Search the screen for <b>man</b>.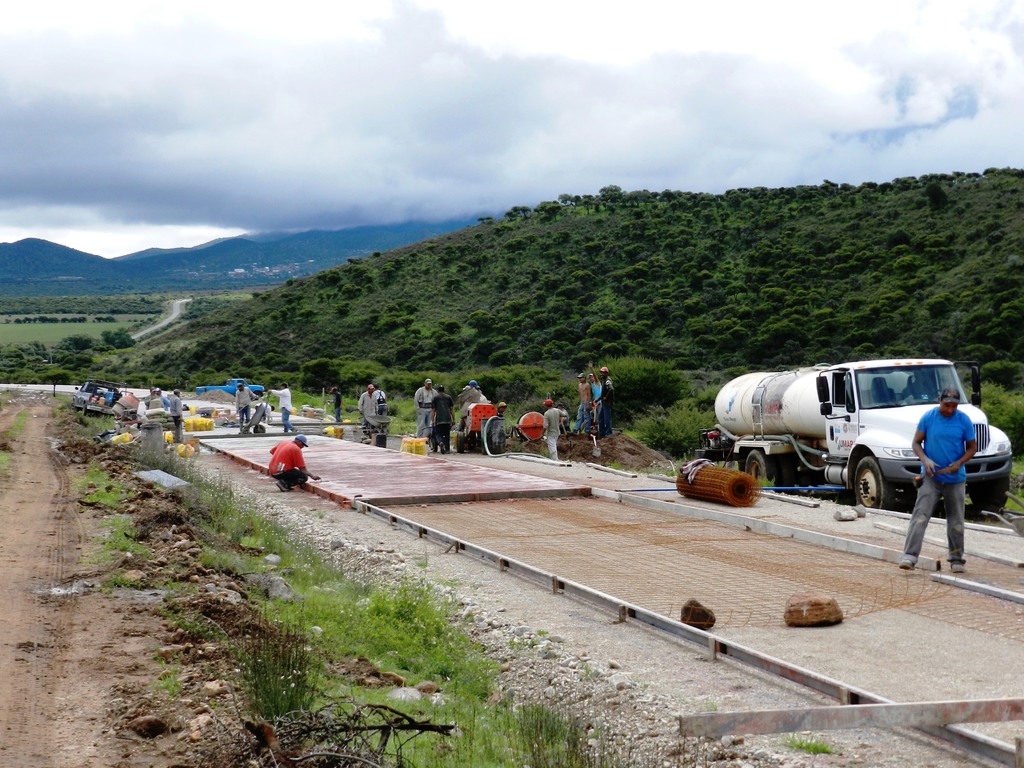
Found at 266/379/291/427.
